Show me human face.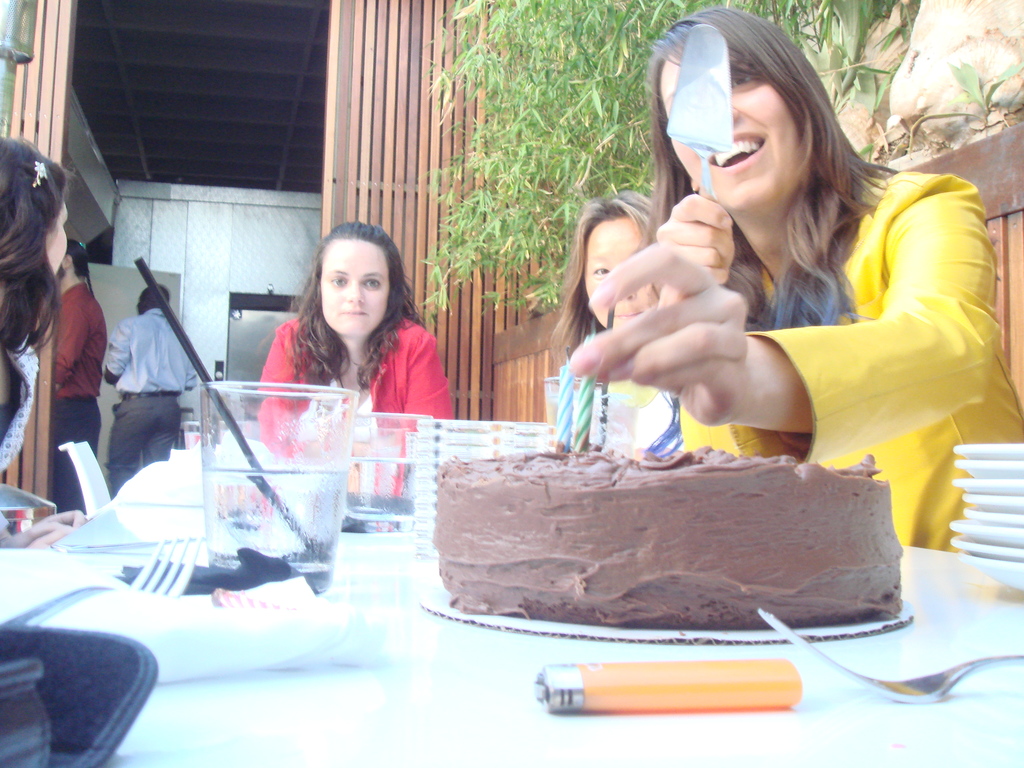
human face is here: rect(587, 219, 660, 328).
